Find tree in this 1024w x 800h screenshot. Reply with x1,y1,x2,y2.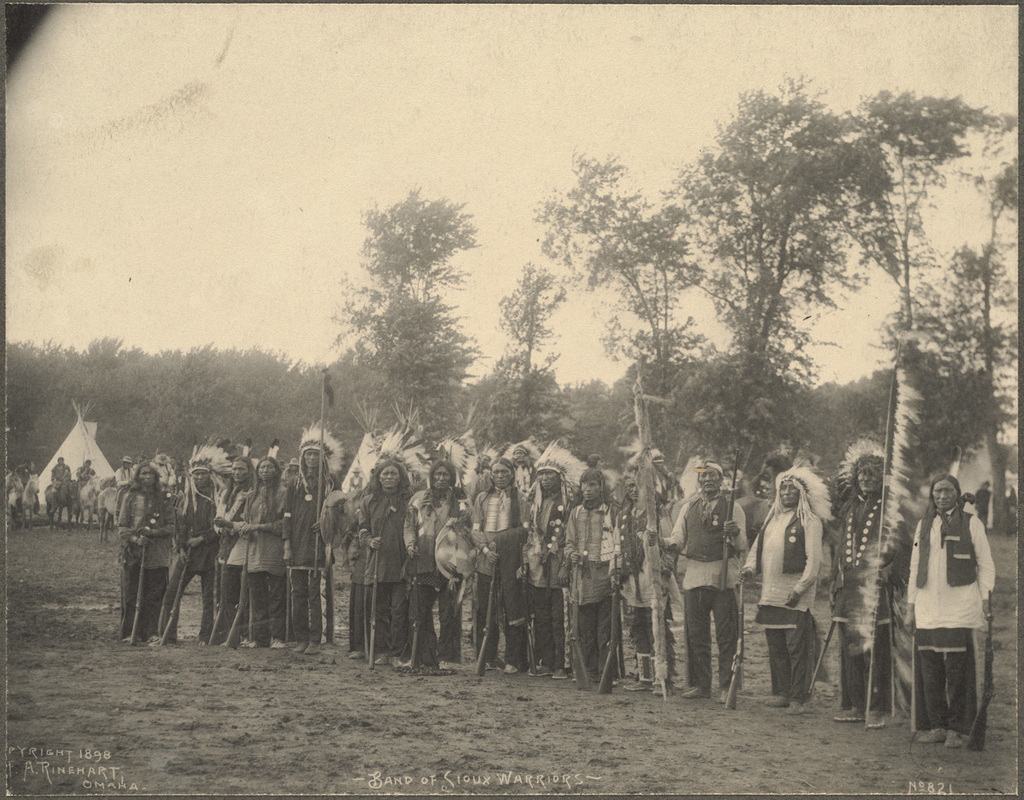
483,259,575,445.
